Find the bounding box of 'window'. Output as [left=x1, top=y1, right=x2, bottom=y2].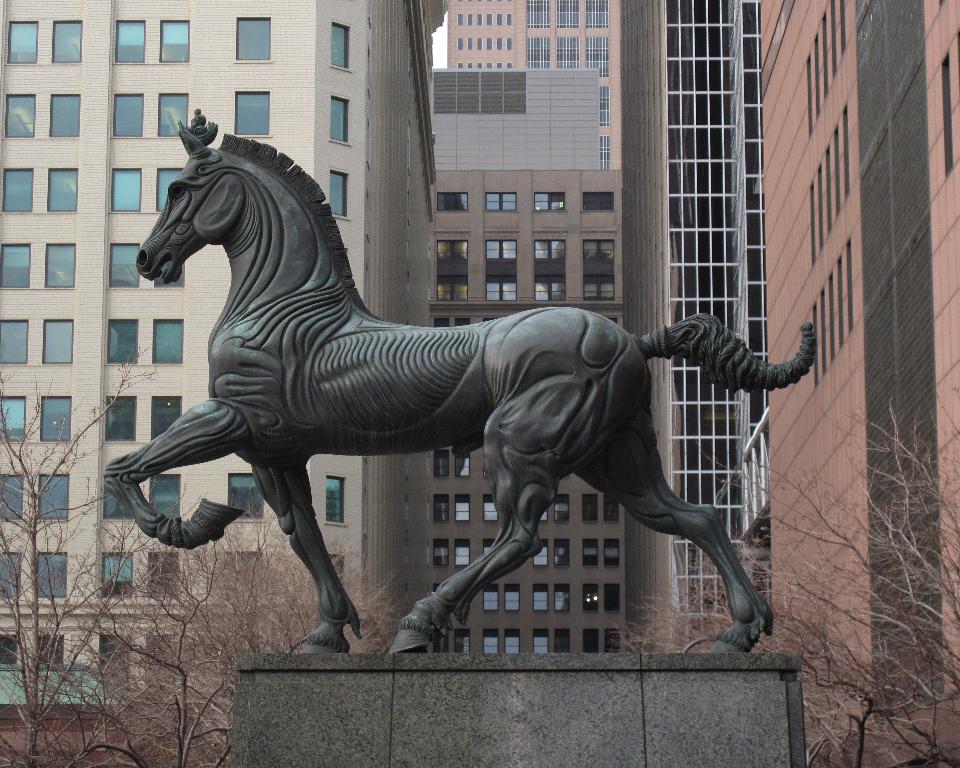
[left=556, top=628, right=571, bottom=654].
